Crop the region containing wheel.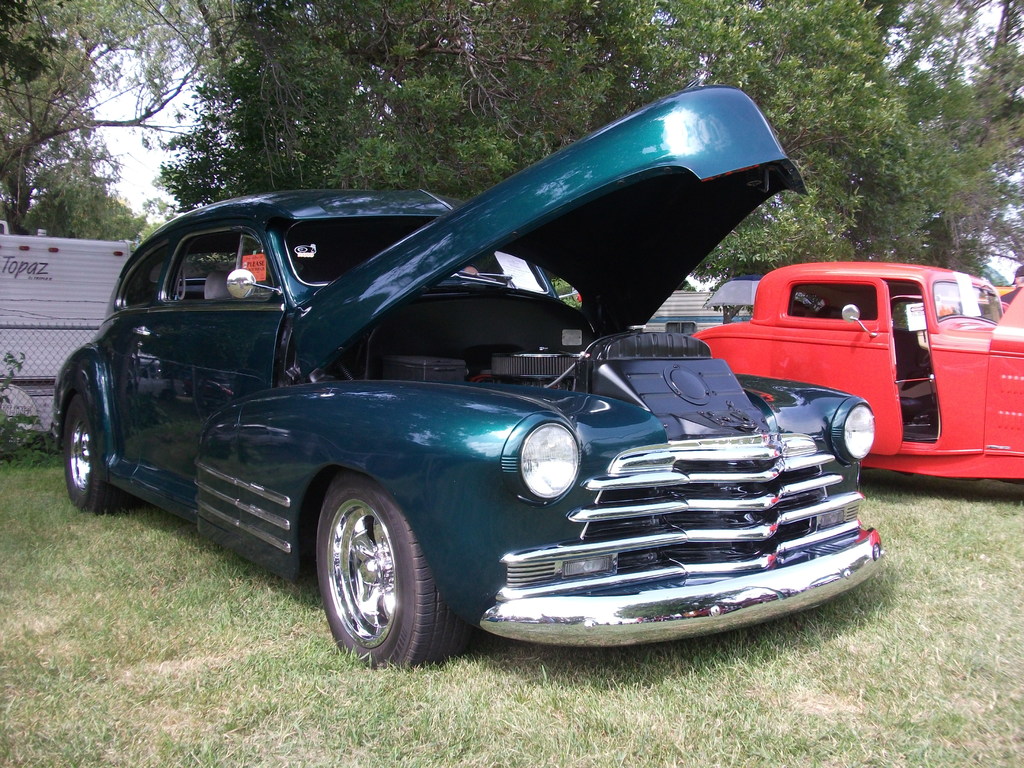
Crop region: left=313, top=470, right=463, bottom=671.
